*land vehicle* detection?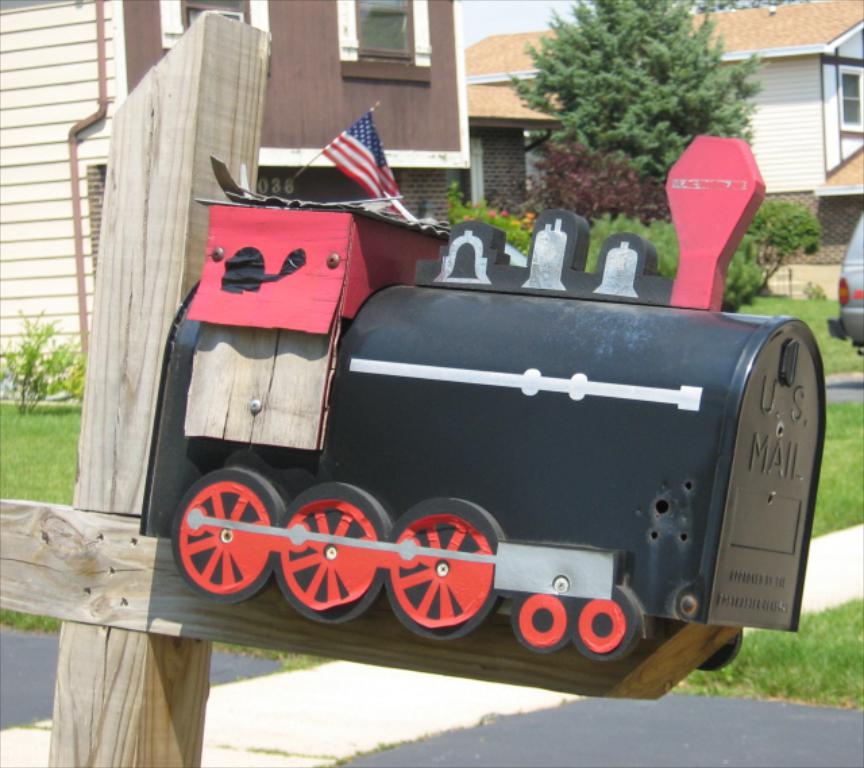
region(97, 139, 852, 714)
